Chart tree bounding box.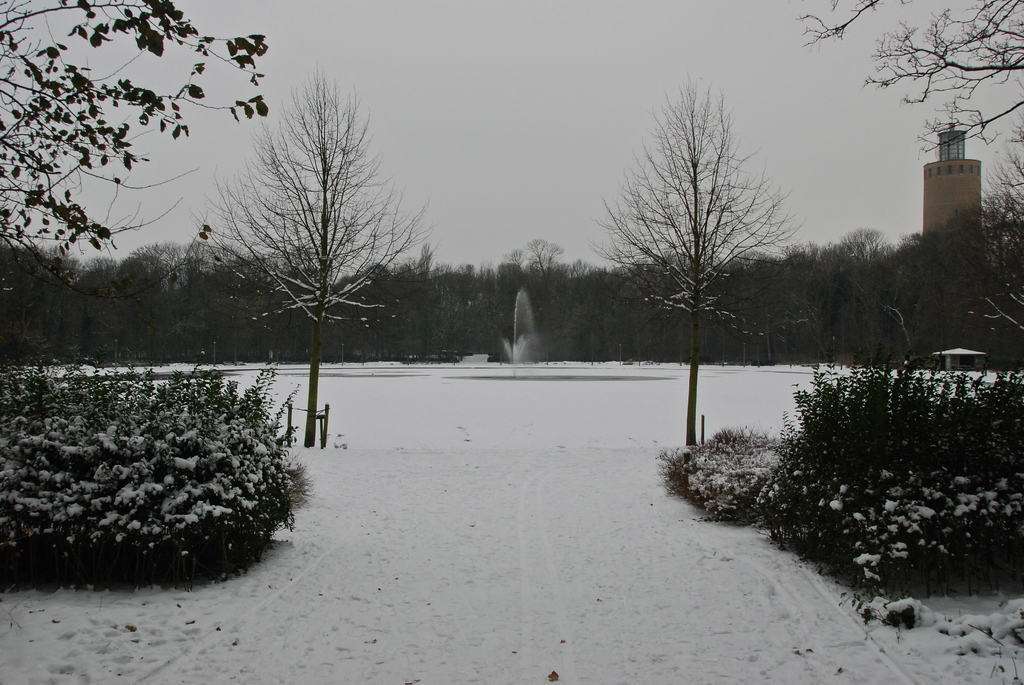
Charted: <bbox>0, 0, 272, 326</bbox>.
